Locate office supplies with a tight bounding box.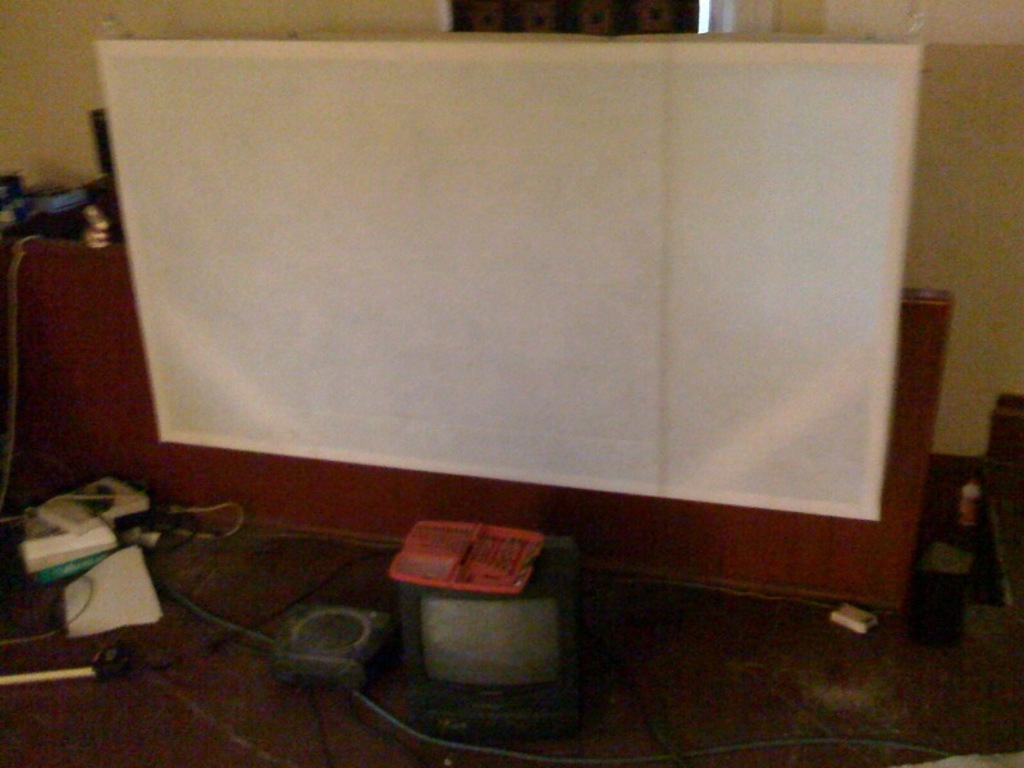
(x1=84, y1=223, x2=109, y2=246).
